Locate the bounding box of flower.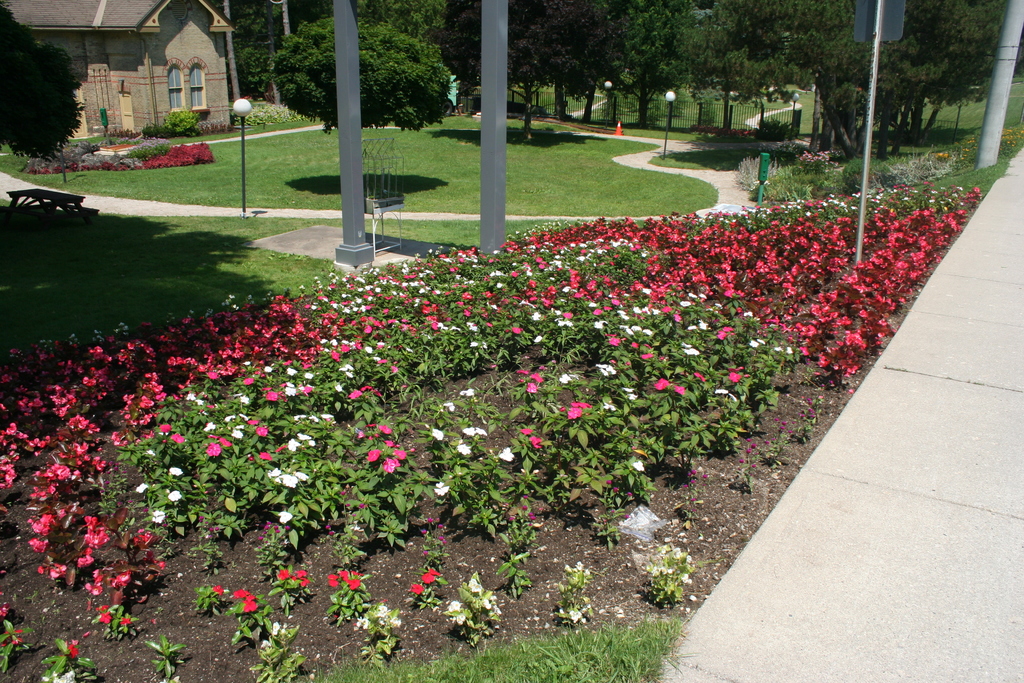
Bounding box: x1=150 y1=509 x2=170 y2=525.
